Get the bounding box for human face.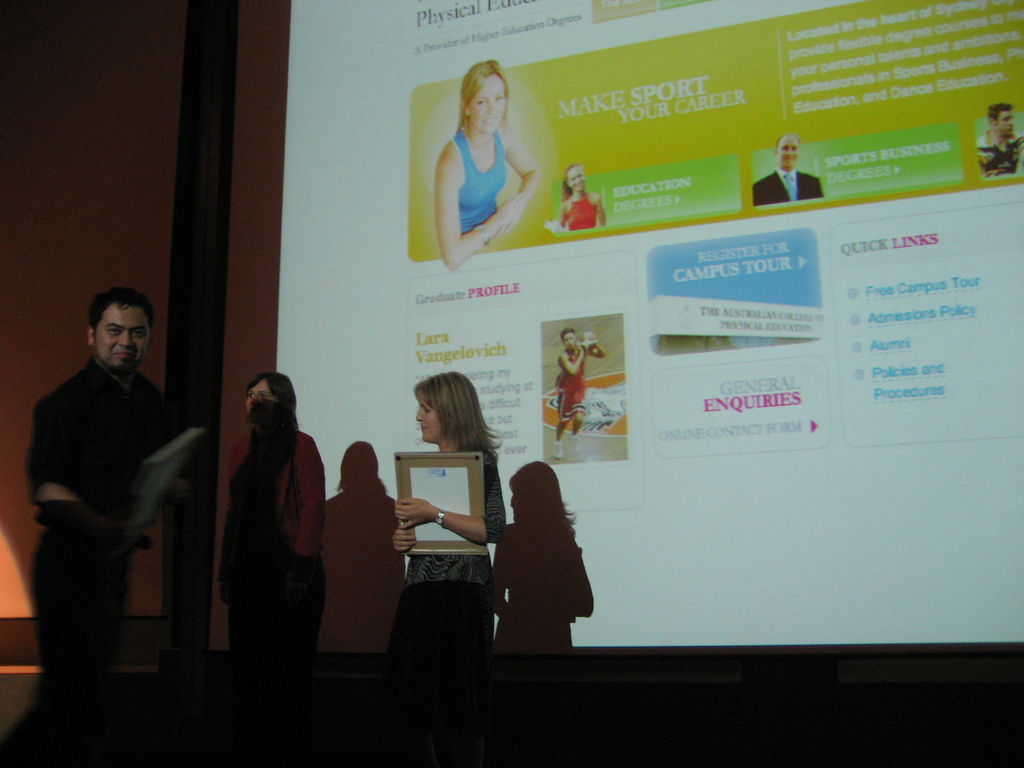
468/74/508/135.
